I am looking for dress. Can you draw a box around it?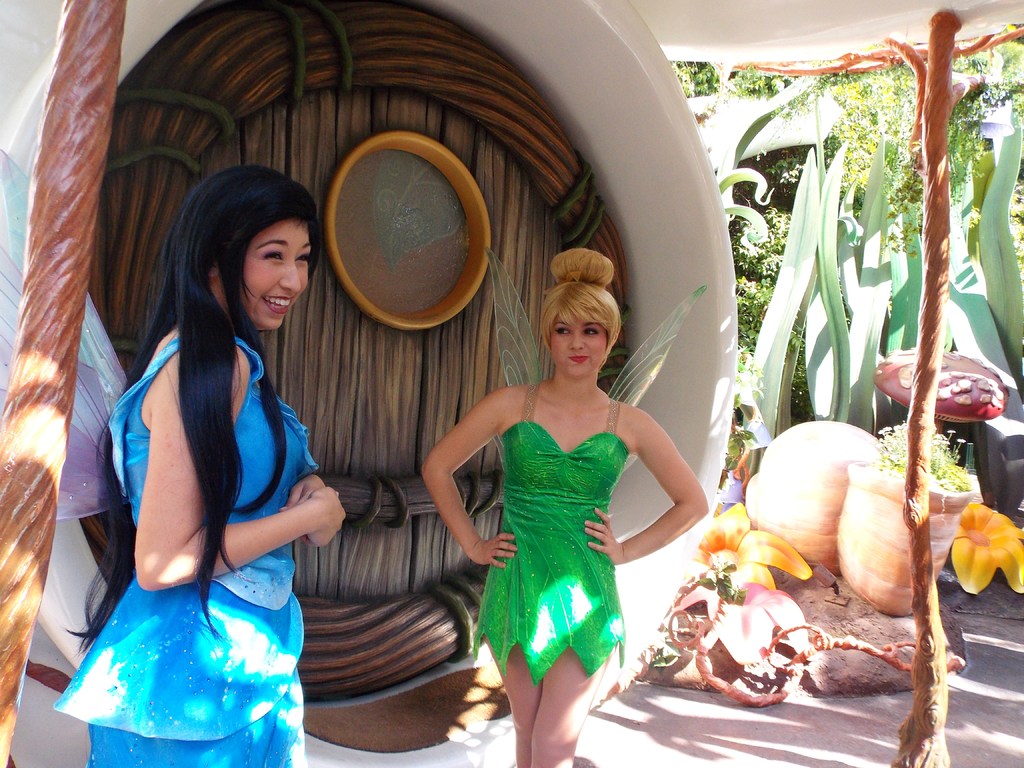
Sure, the bounding box is crop(452, 365, 650, 684).
